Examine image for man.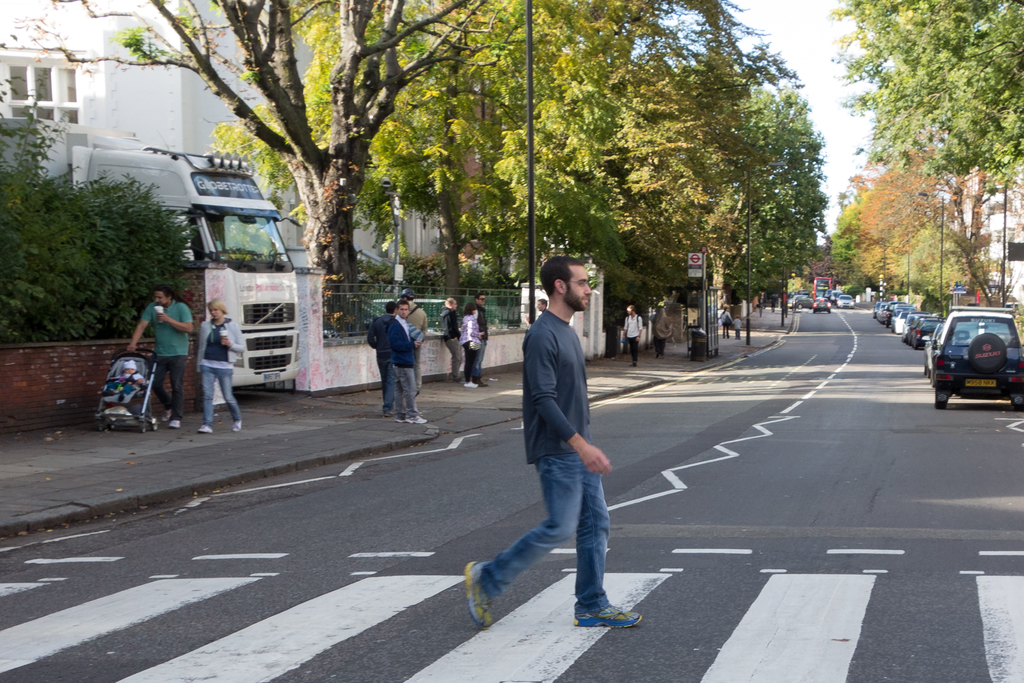
Examination result: select_region(129, 284, 195, 427).
